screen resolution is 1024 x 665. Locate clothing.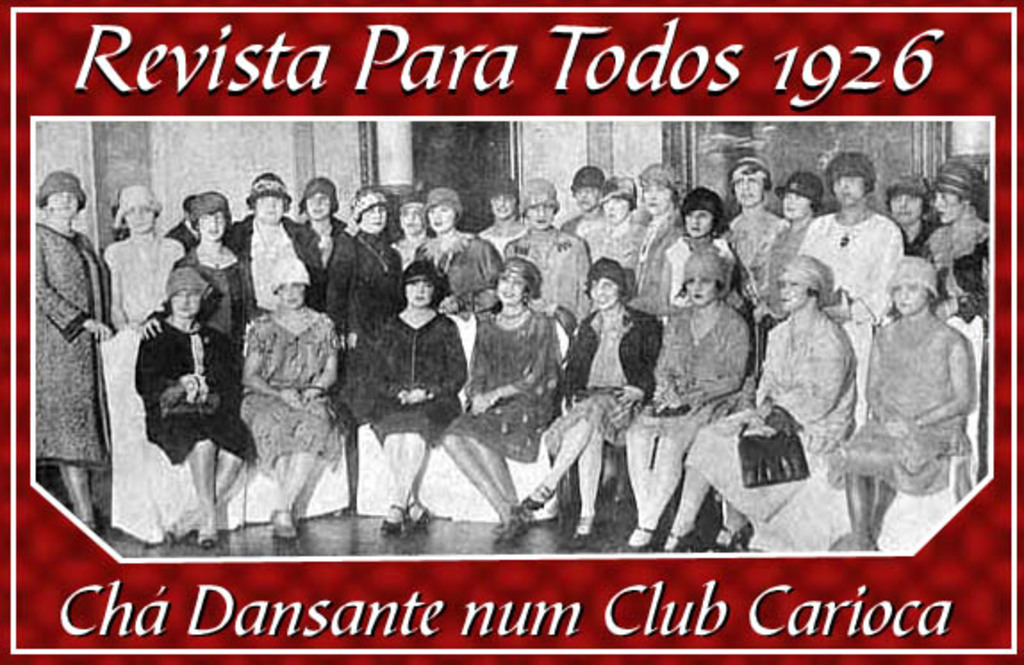
crop(25, 221, 116, 469).
